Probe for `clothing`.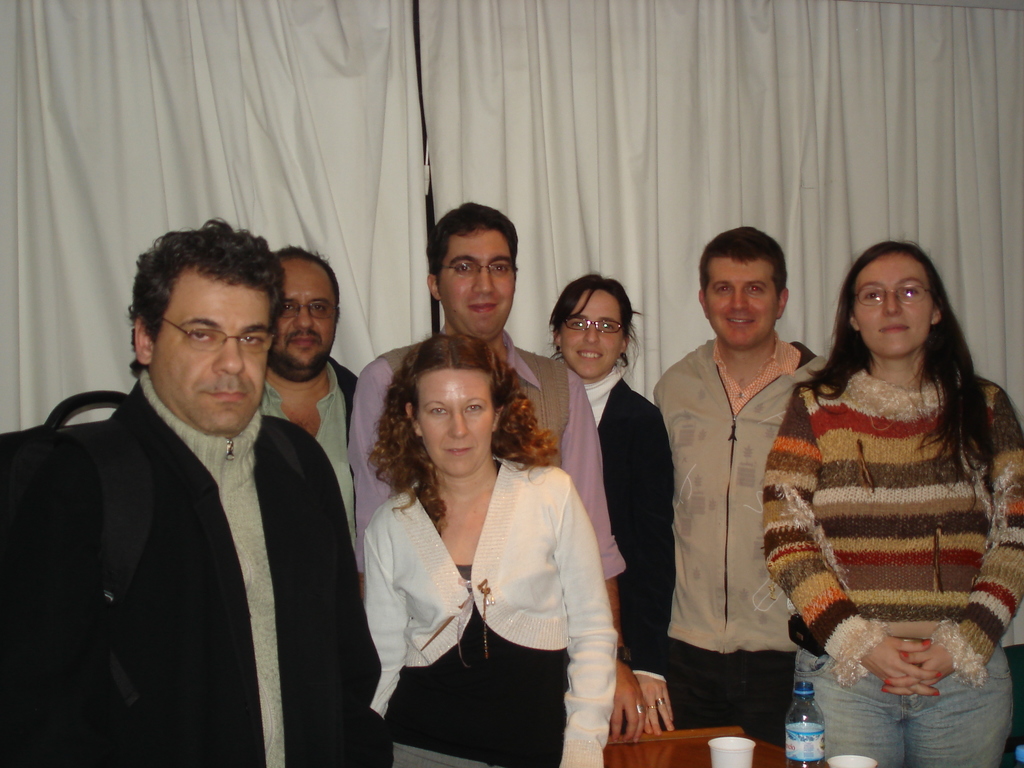
Probe result: [left=57, top=374, right=393, bottom=767].
